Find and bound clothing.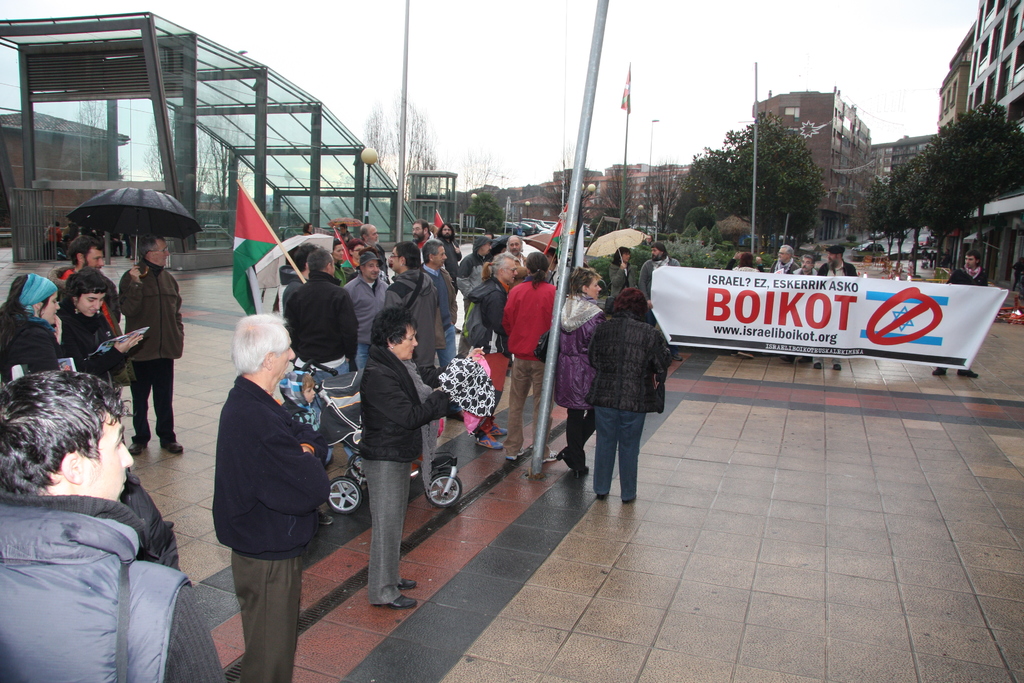
Bound: x1=502, y1=267, x2=561, y2=454.
